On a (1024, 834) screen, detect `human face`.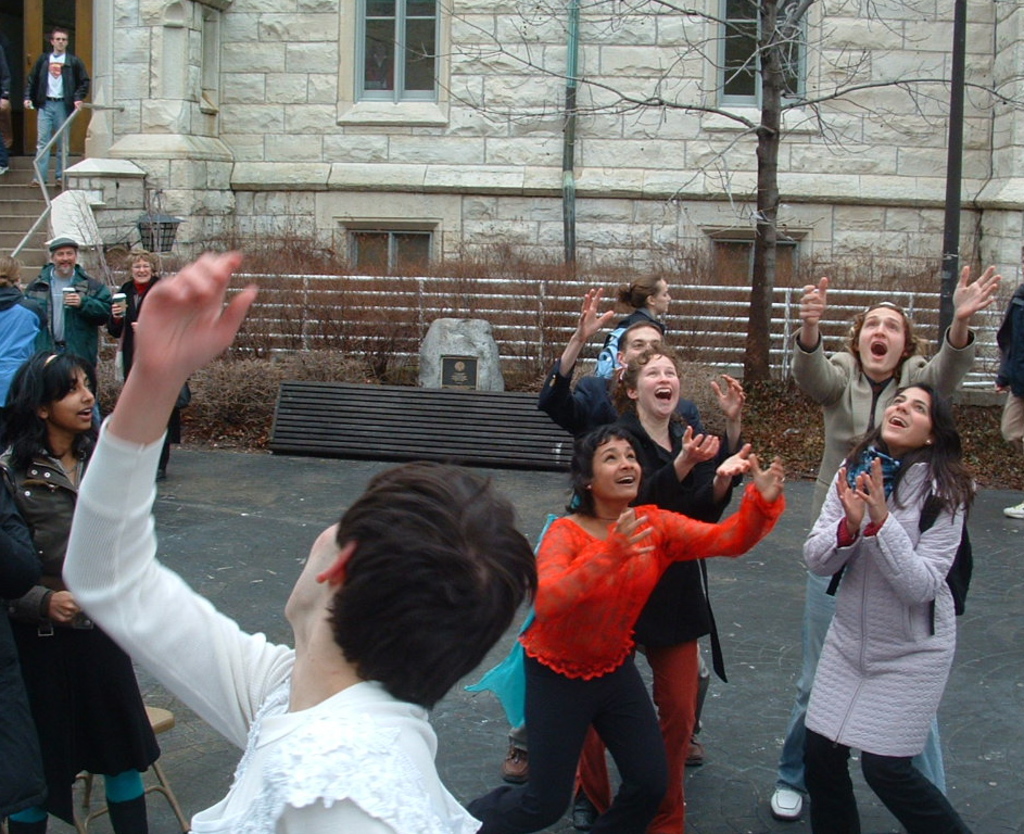
882 389 926 444.
